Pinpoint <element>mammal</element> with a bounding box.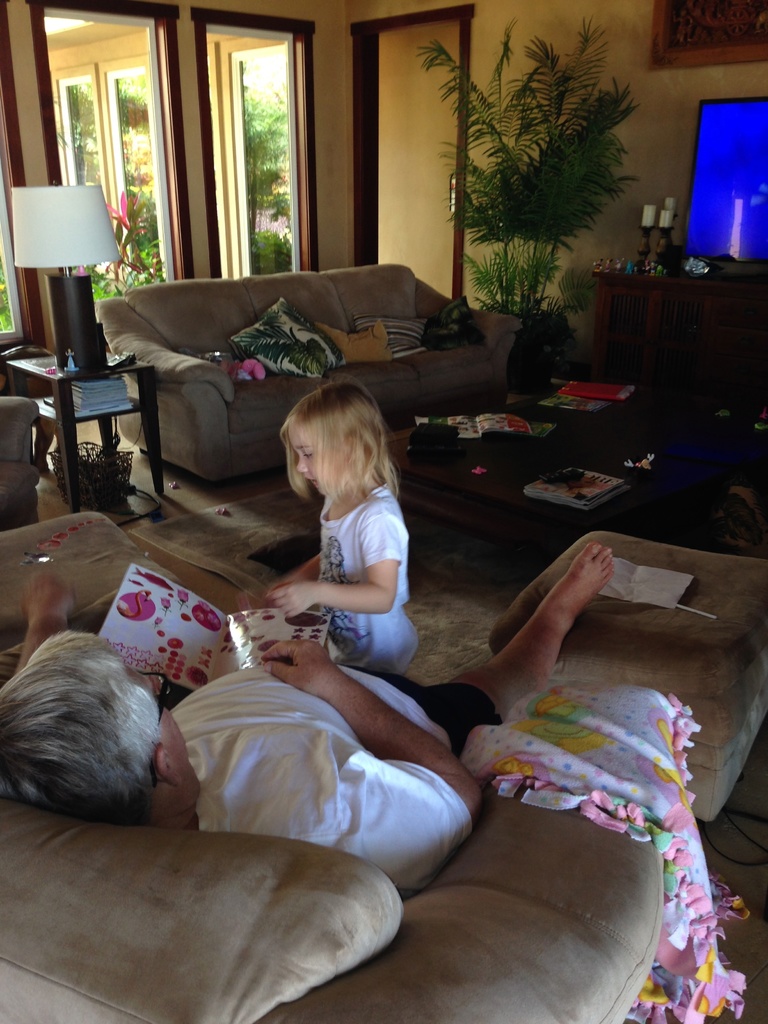
Rect(230, 364, 460, 686).
